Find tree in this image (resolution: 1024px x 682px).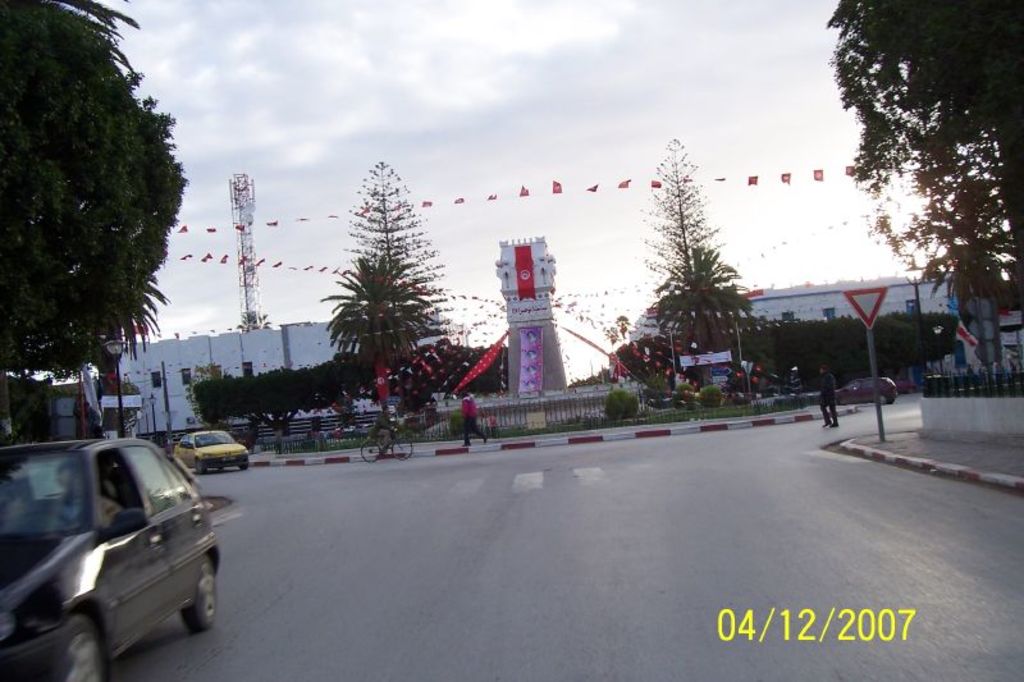
detection(815, 0, 1023, 337).
